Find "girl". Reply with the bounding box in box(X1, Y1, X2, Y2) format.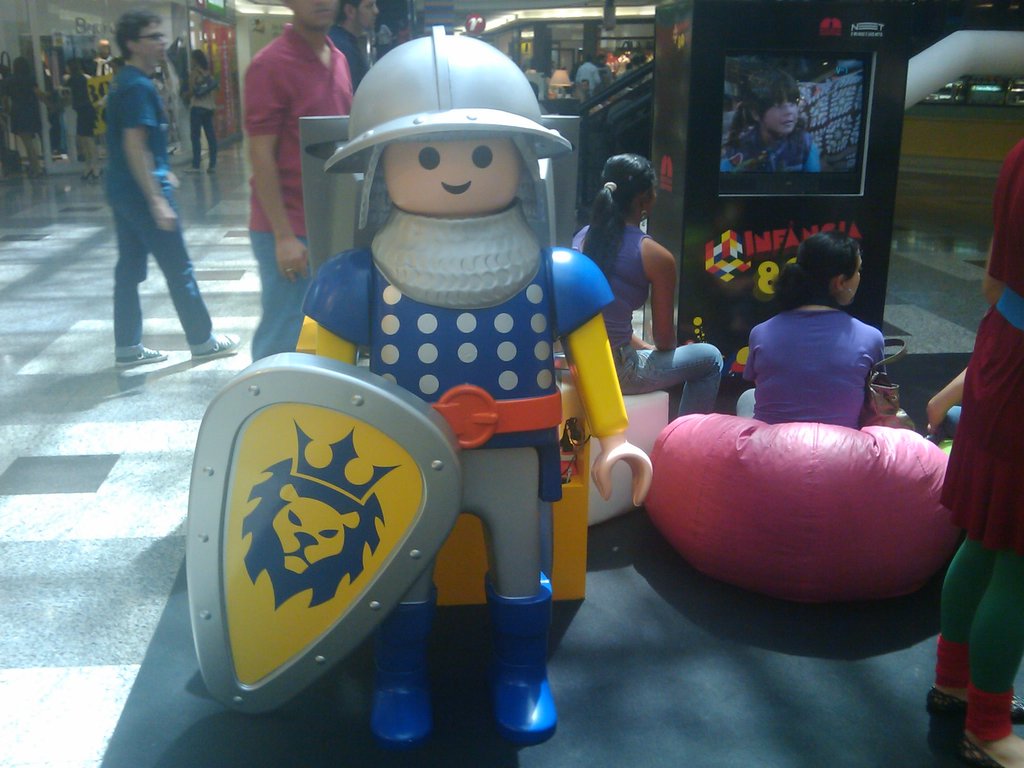
box(737, 214, 886, 441).
